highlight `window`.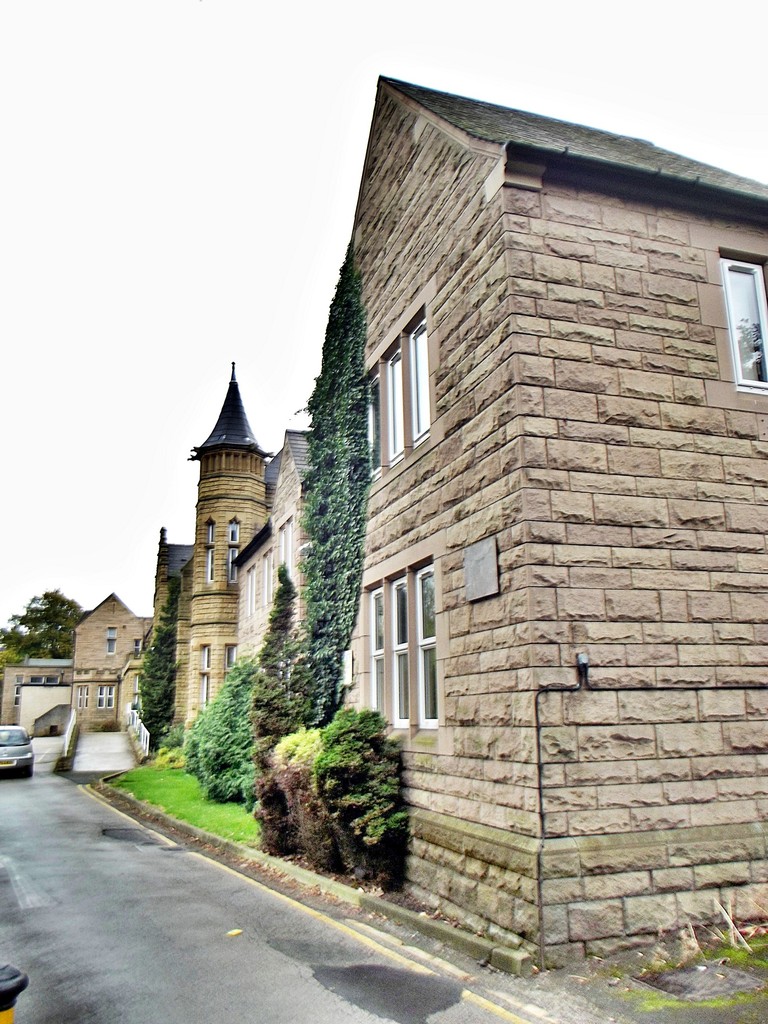
Highlighted region: 98 687 105 708.
